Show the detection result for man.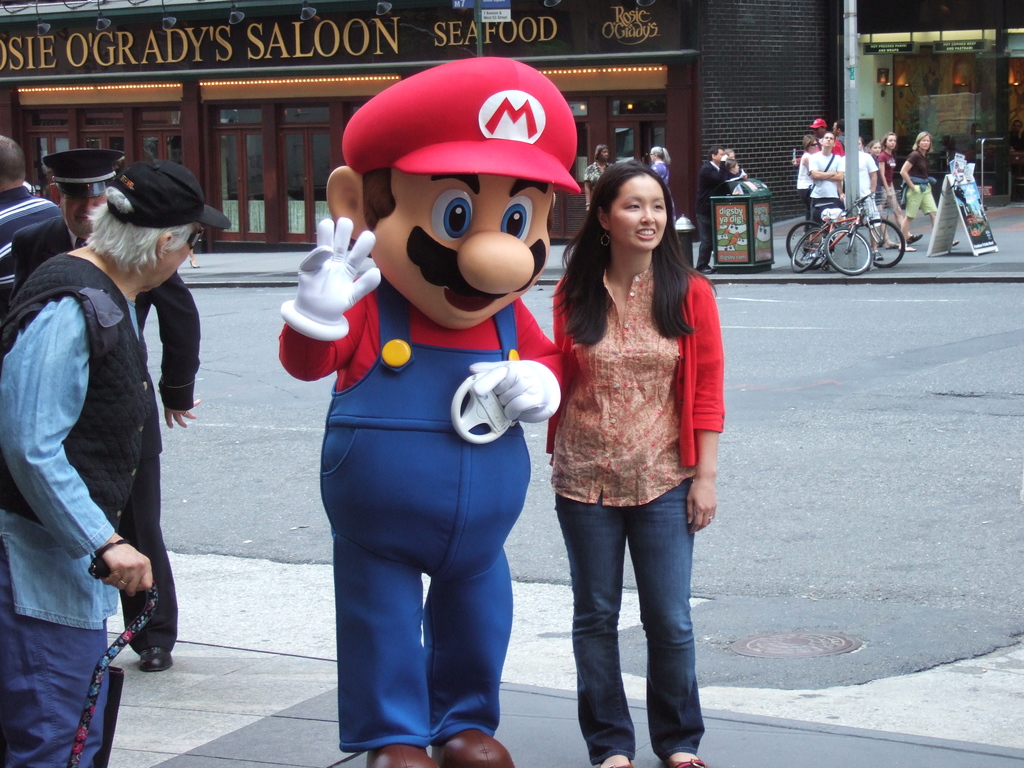
0:132:63:328.
